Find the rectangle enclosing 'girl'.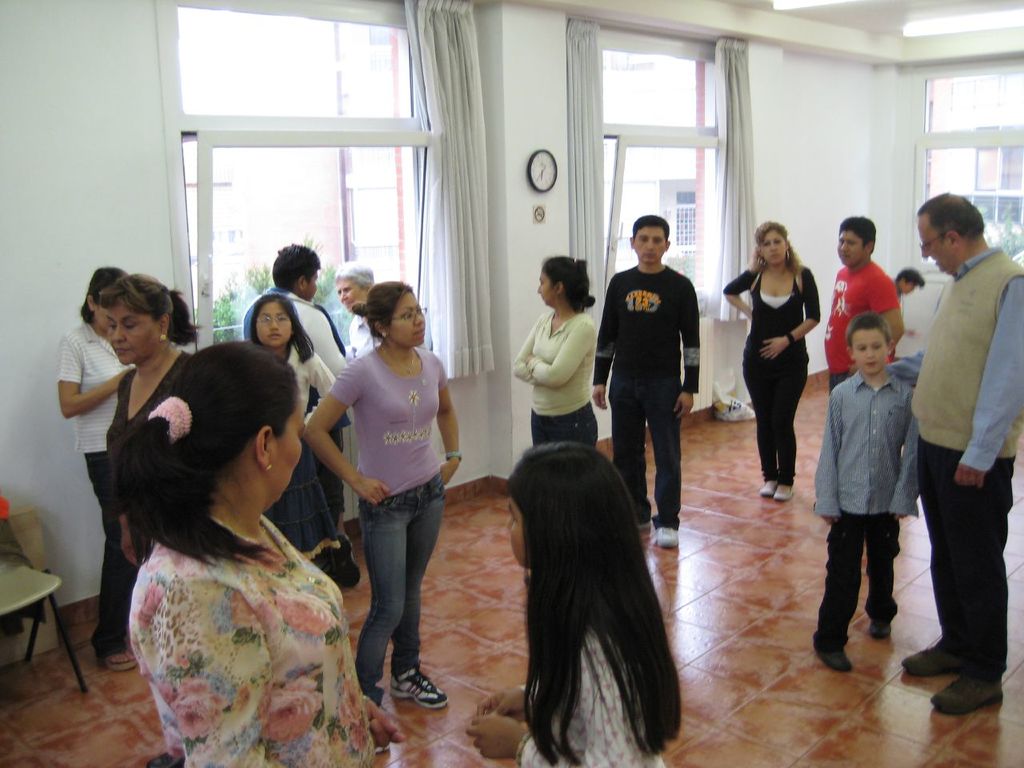
box=[723, 218, 818, 502].
